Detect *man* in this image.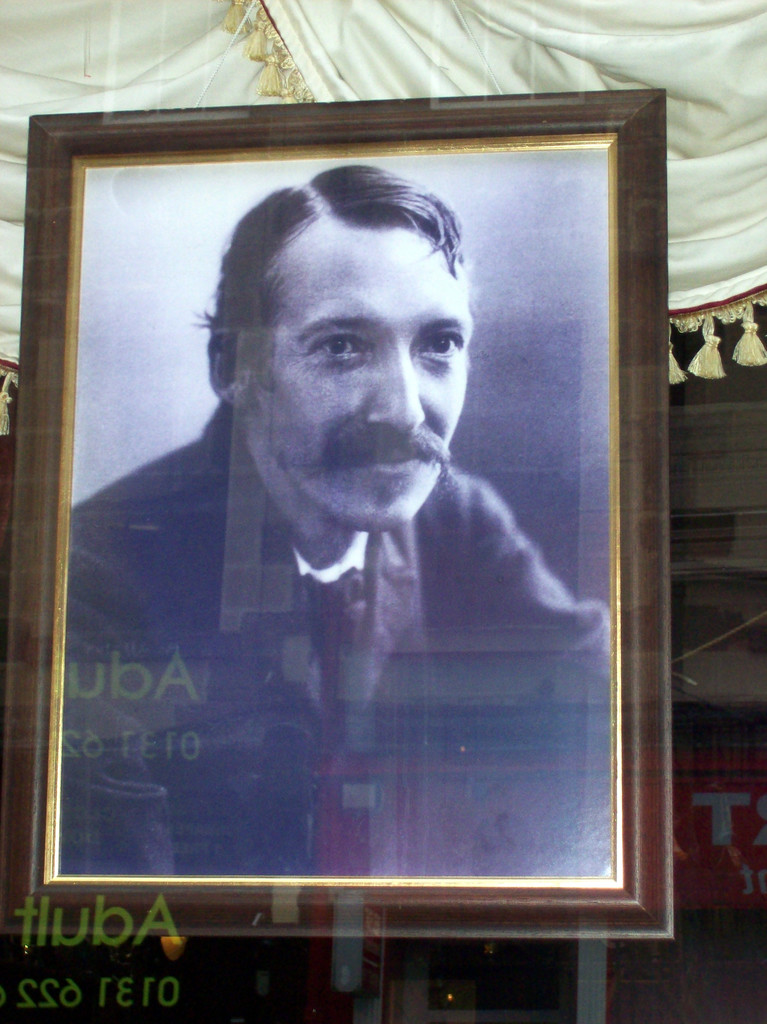
Detection: left=68, top=164, right=627, bottom=888.
